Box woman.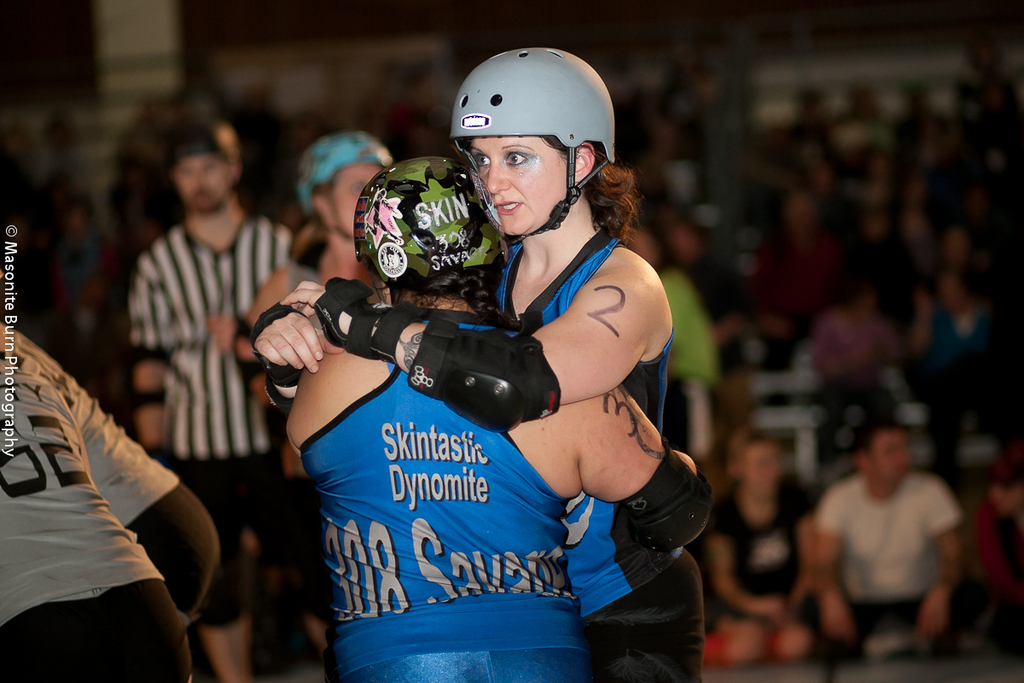
detection(245, 50, 705, 682).
